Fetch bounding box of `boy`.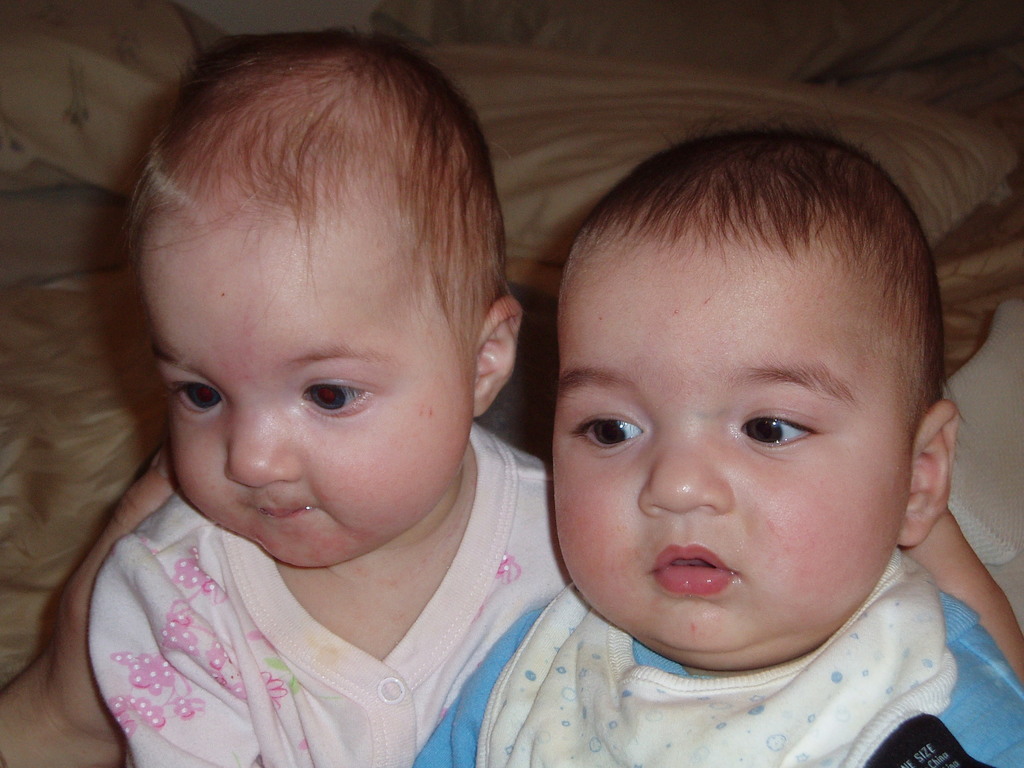
Bbox: (left=395, top=136, right=1020, bottom=767).
